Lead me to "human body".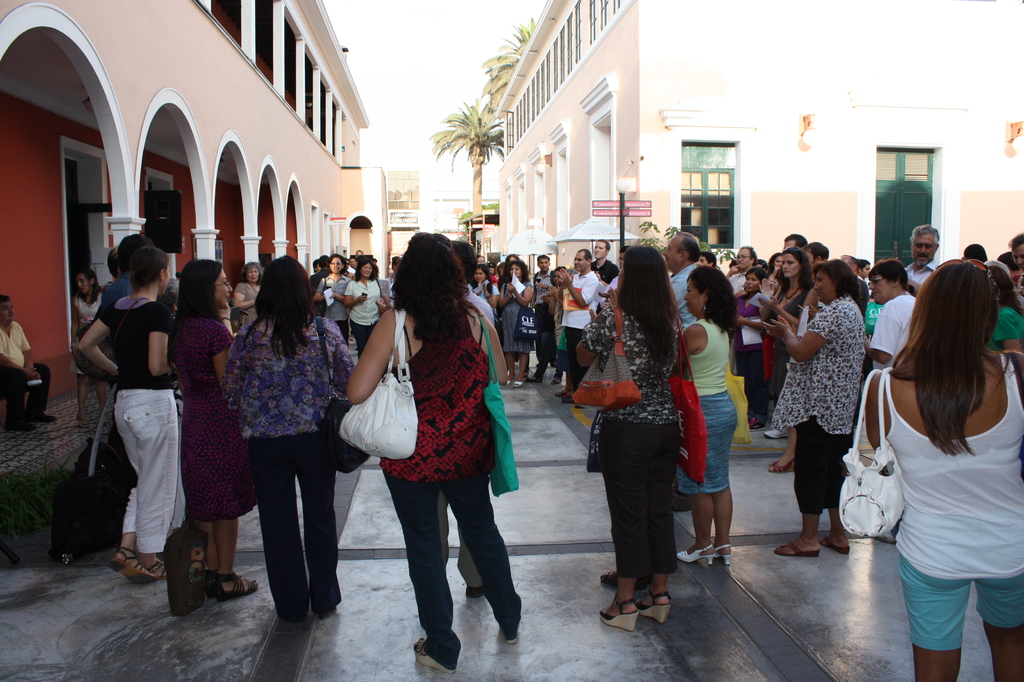
Lead to <bbox>330, 224, 519, 670</bbox>.
